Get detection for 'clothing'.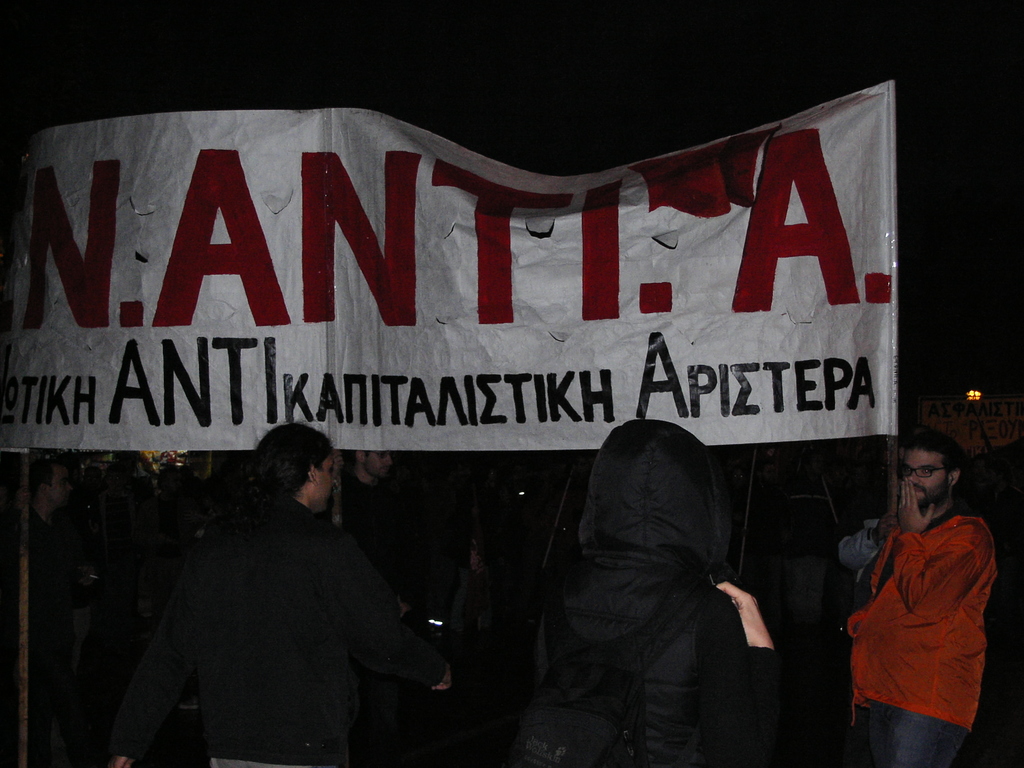
Detection: {"left": 109, "top": 487, "right": 452, "bottom": 767}.
